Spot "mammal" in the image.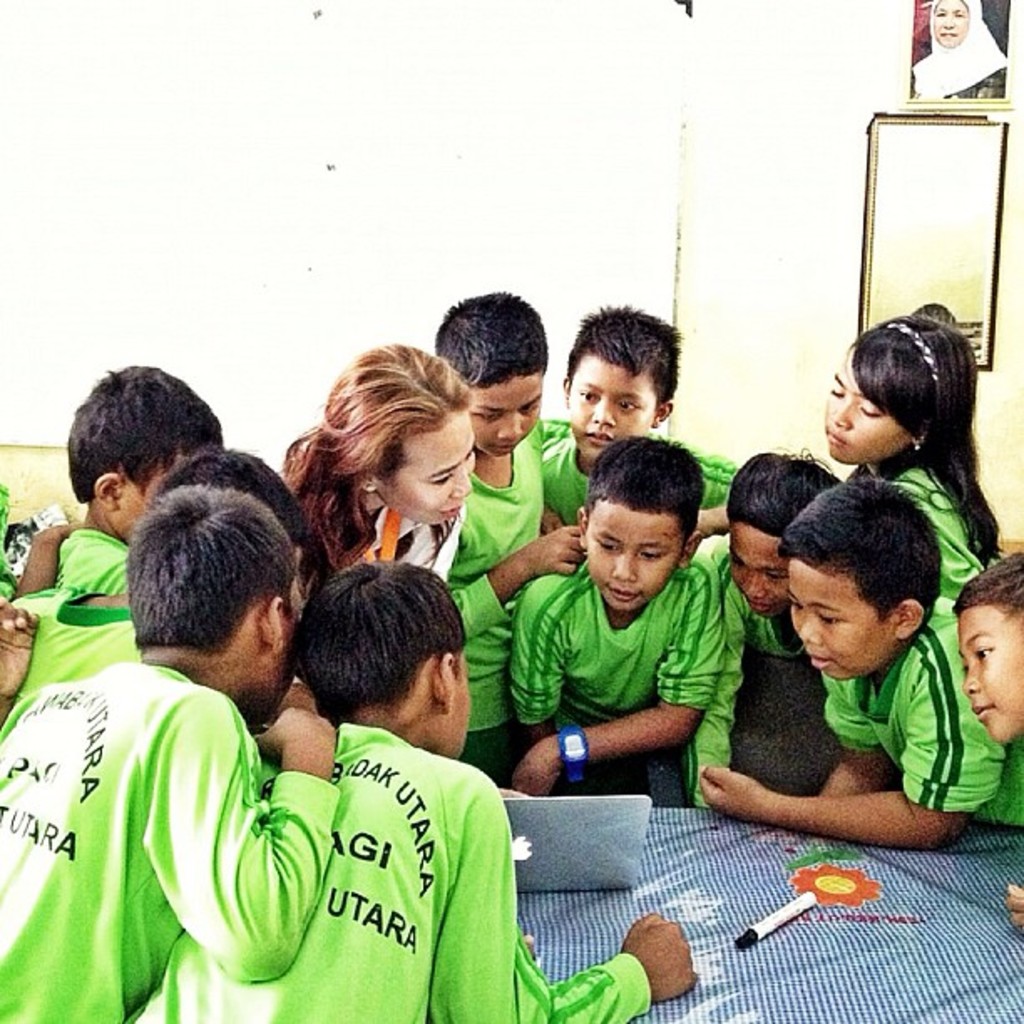
"mammal" found at bbox=(693, 492, 1022, 842).
